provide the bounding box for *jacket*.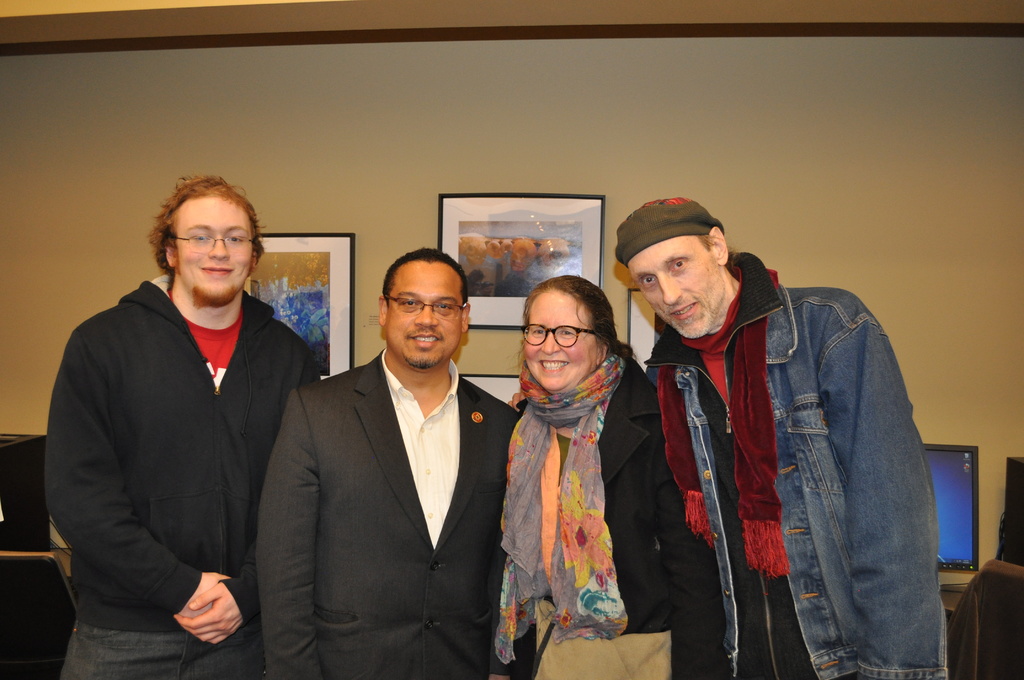
{"left": 42, "top": 267, "right": 321, "bottom": 638}.
